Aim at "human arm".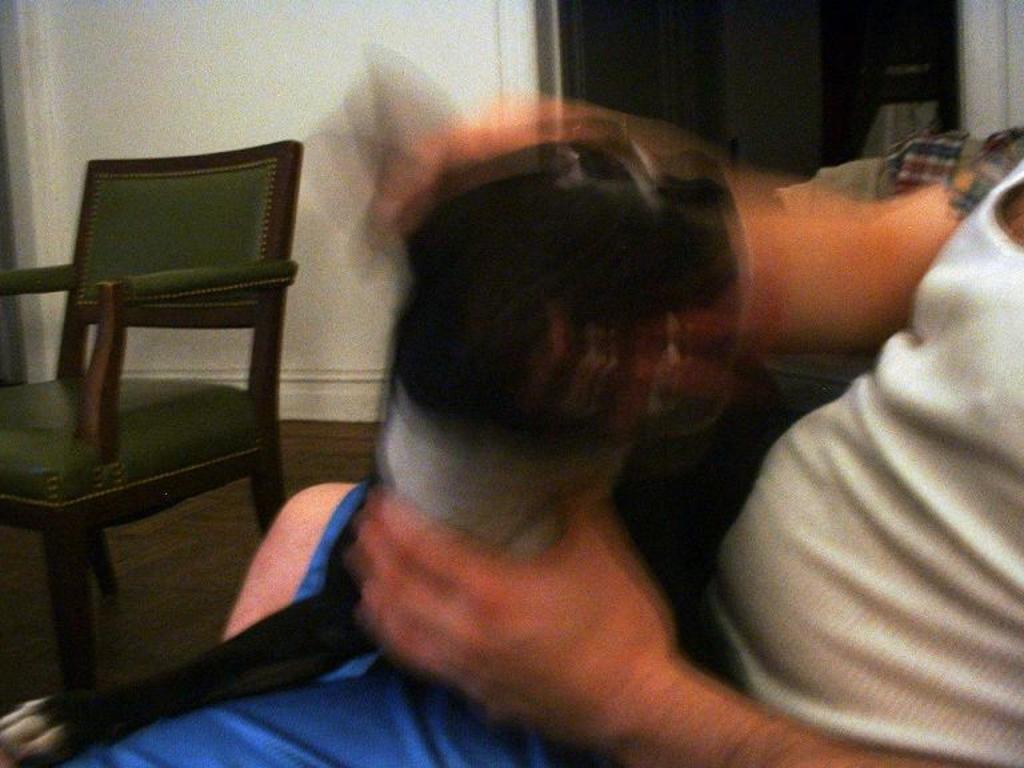
Aimed at detection(303, 441, 813, 767).
